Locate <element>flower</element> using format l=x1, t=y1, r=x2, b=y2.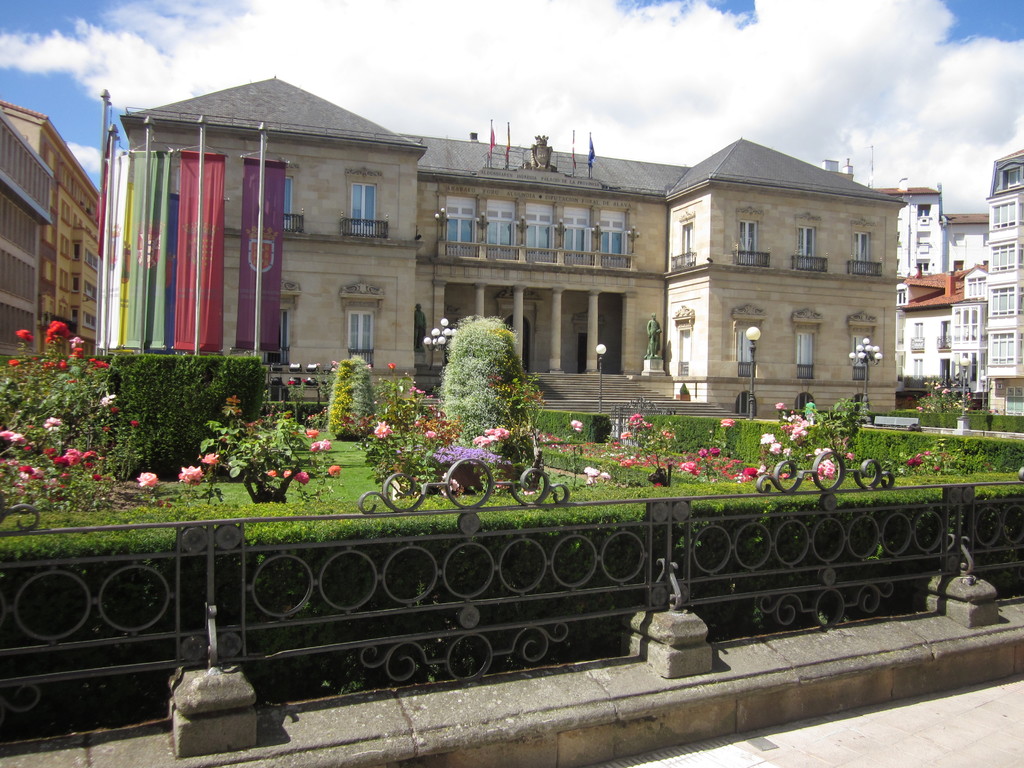
l=812, t=447, r=821, b=455.
